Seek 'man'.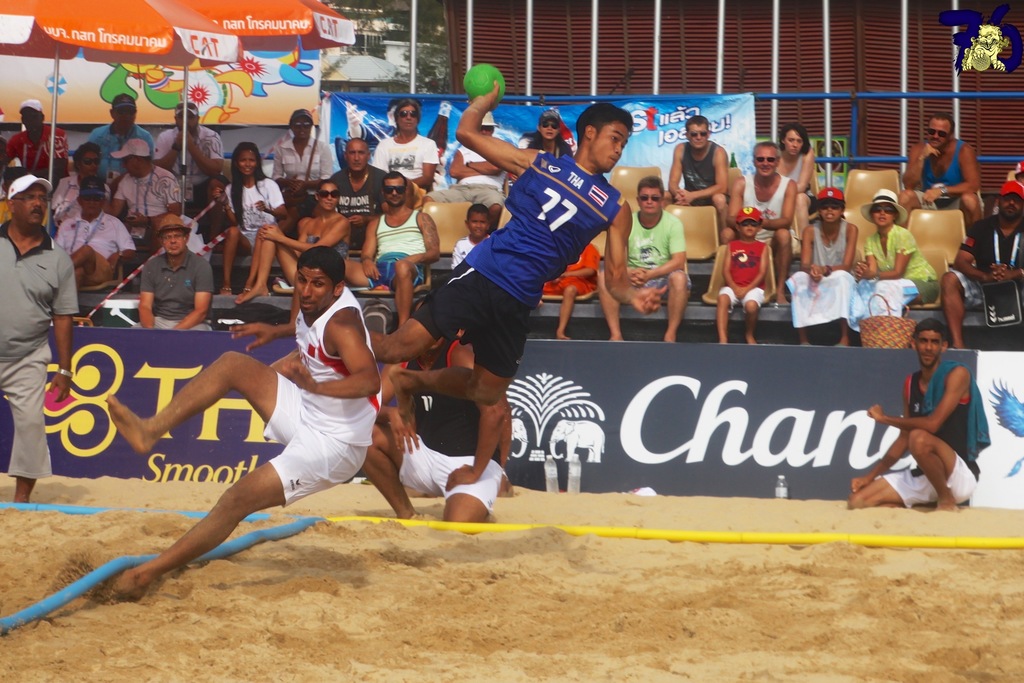
box(0, 100, 70, 190).
